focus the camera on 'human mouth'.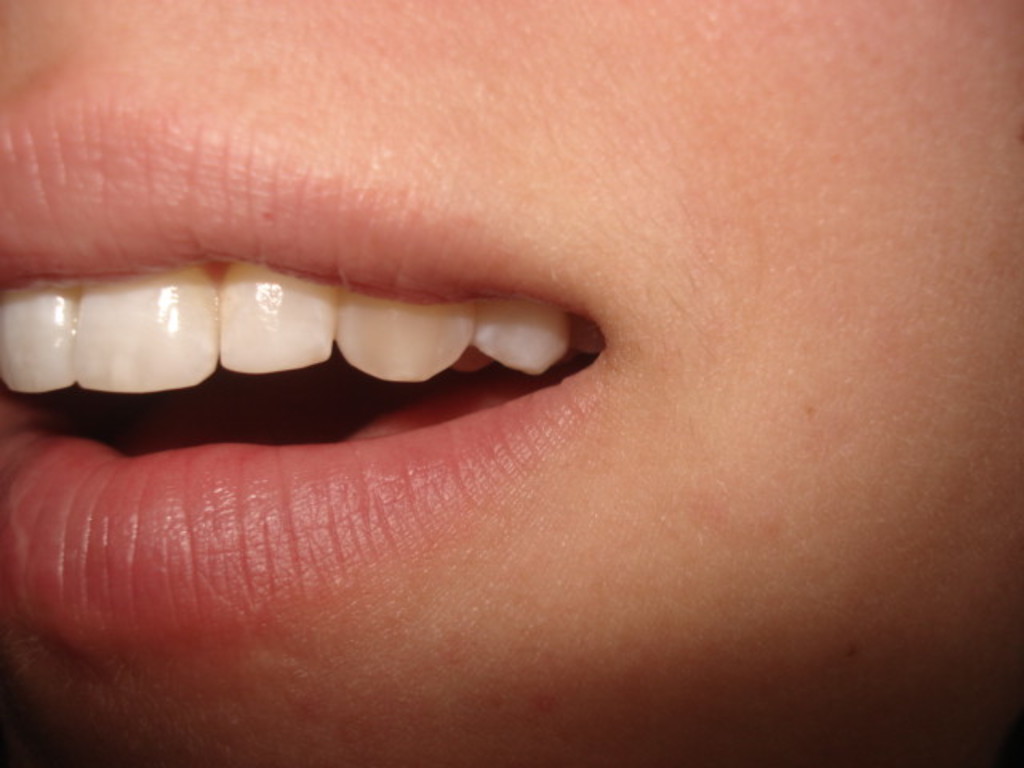
Focus region: <box>0,101,610,669</box>.
